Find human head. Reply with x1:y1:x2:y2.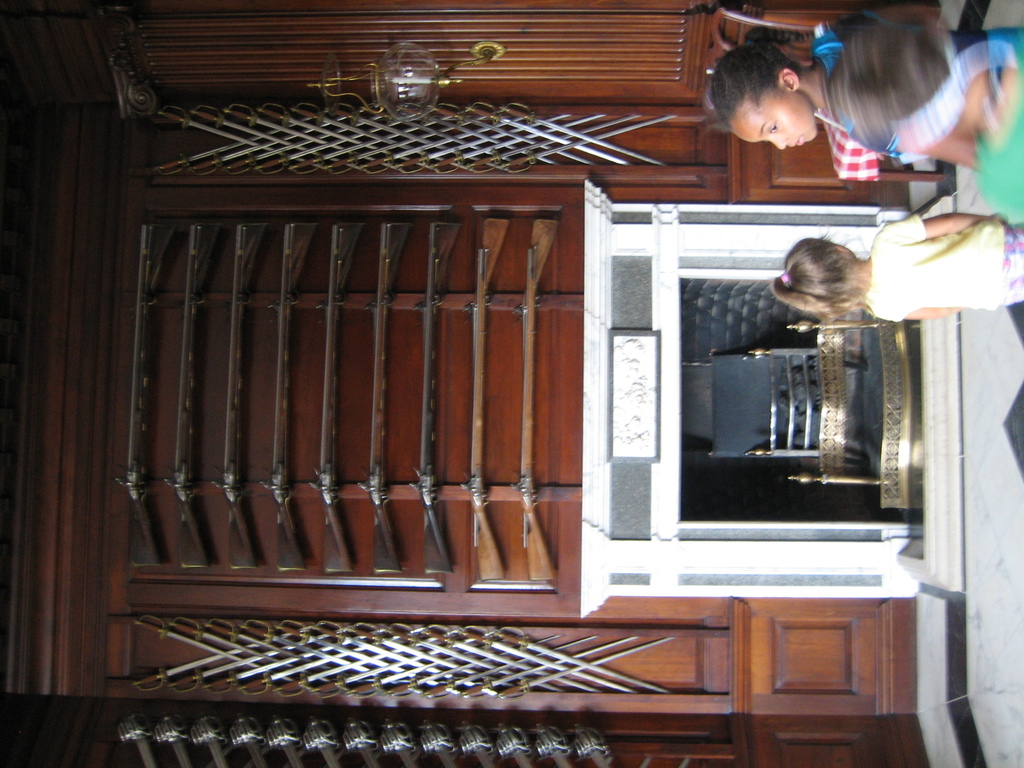
716:38:815:151.
